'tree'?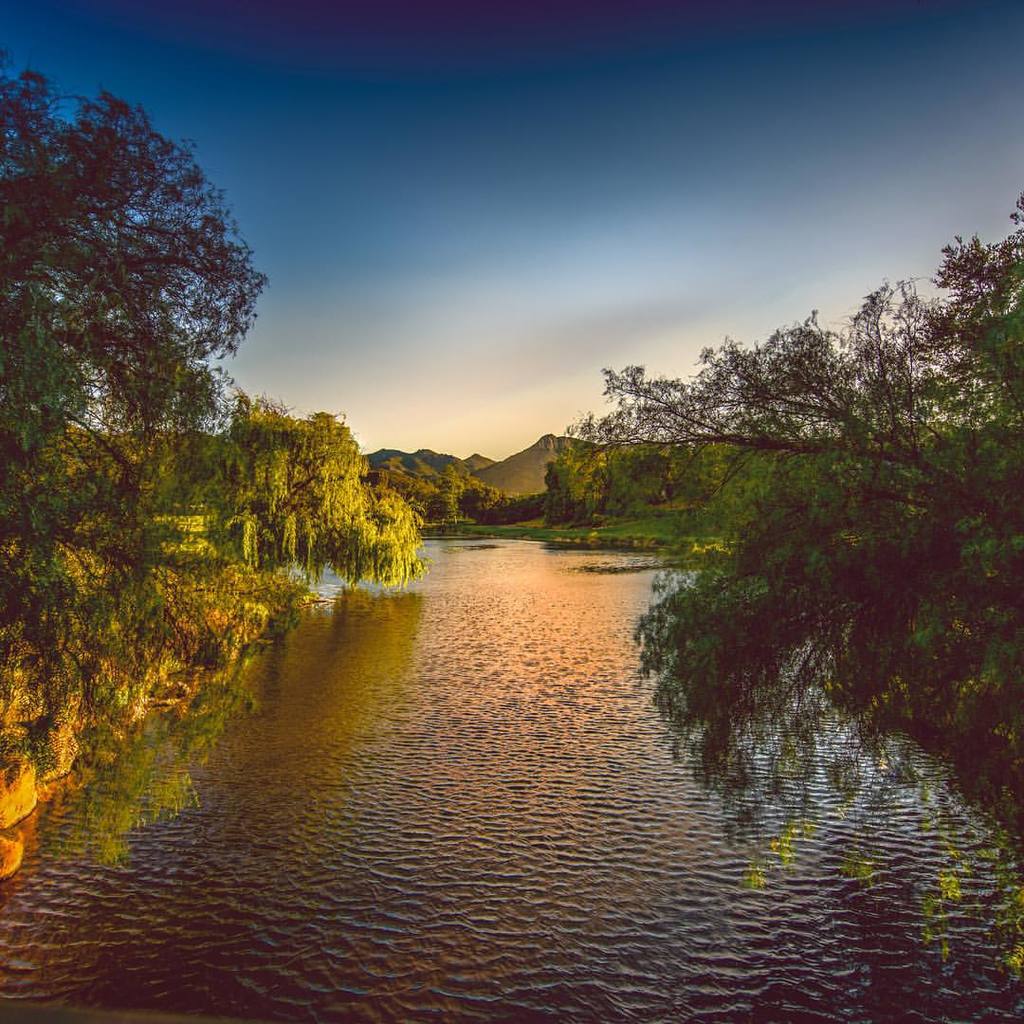
543 191 1023 978
